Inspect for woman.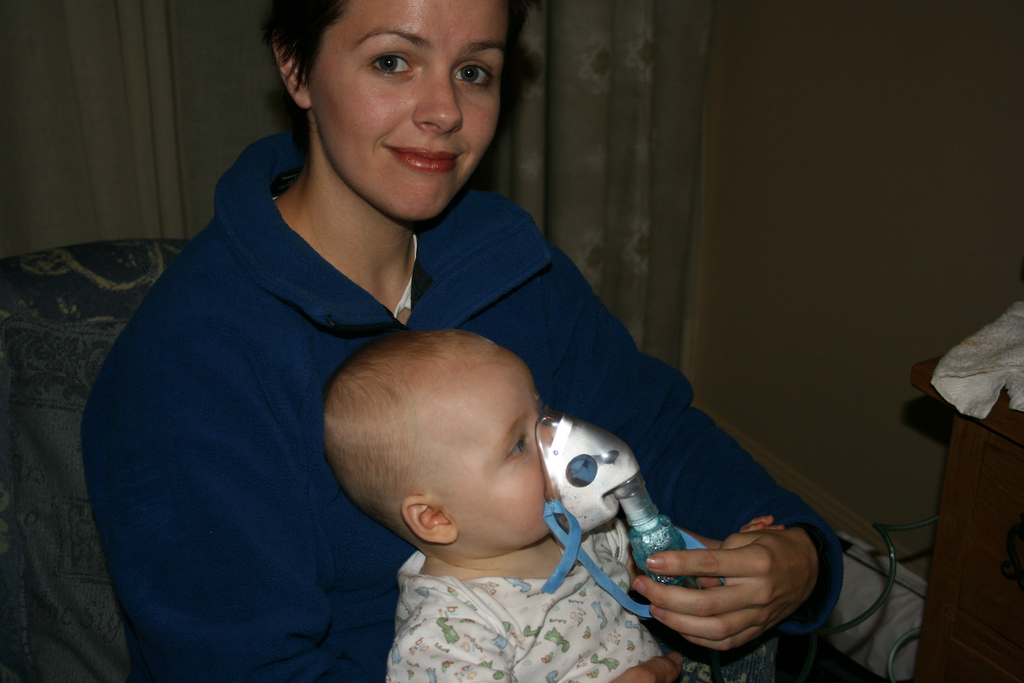
Inspection: <region>81, 0, 857, 682</region>.
